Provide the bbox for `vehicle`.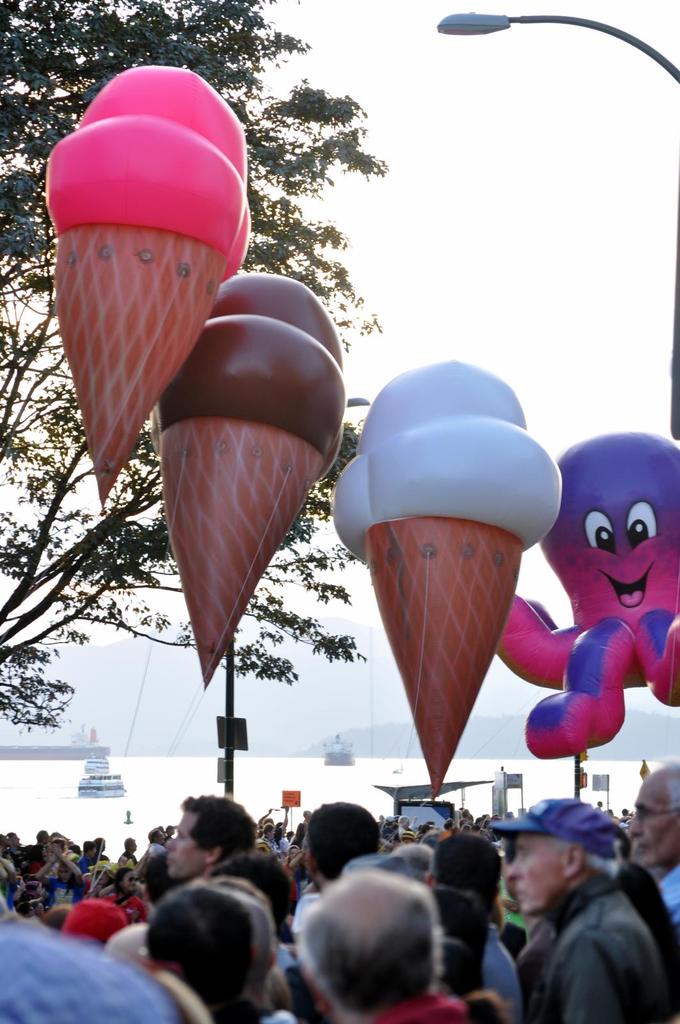
[left=322, top=725, right=358, bottom=767].
